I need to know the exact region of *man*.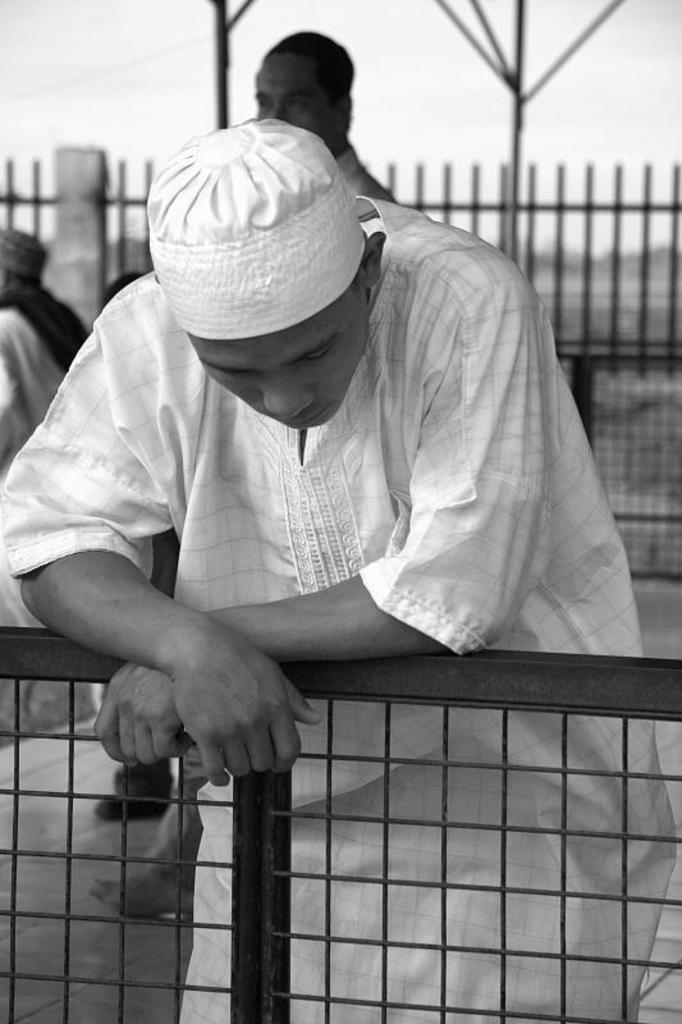
Region: Rect(91, 28, 395, 925).
